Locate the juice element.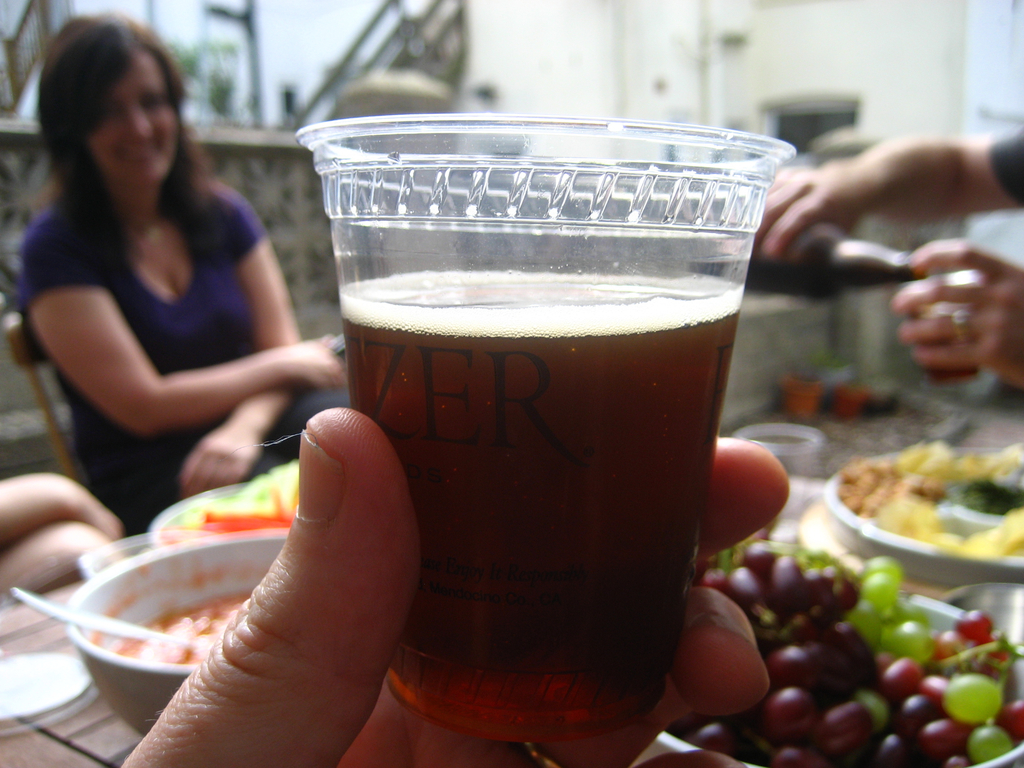
Element bbox: select_region(336, 268, 742, 740).
